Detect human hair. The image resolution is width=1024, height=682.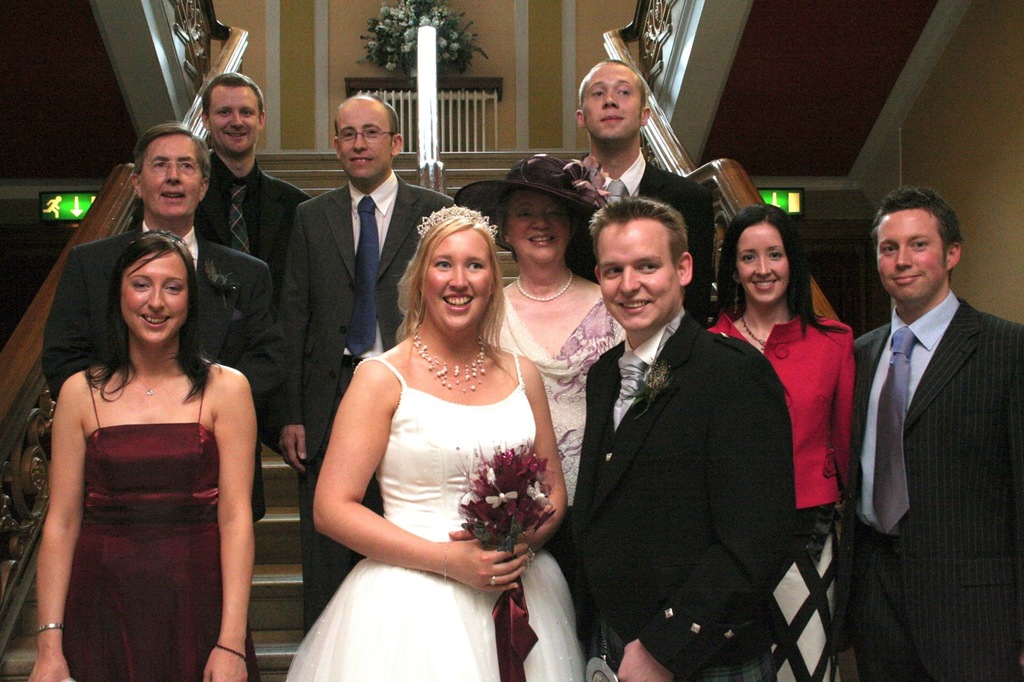
Rect(397, 213, 516, 361).
